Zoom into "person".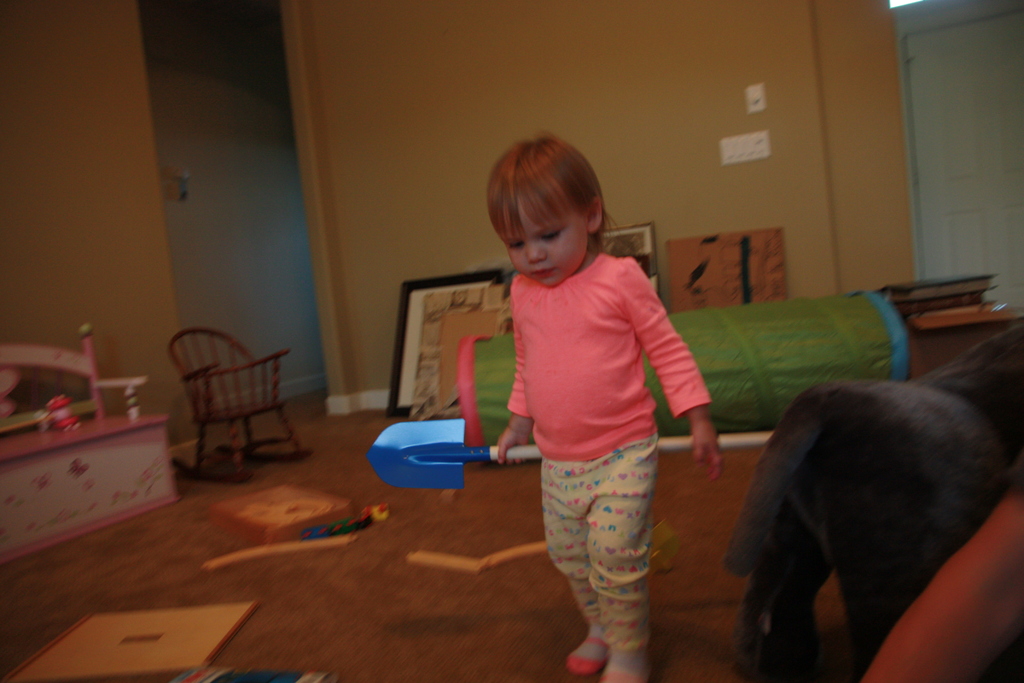
Zoom target: x1=495, y1=148, x2=716, y2=669.
